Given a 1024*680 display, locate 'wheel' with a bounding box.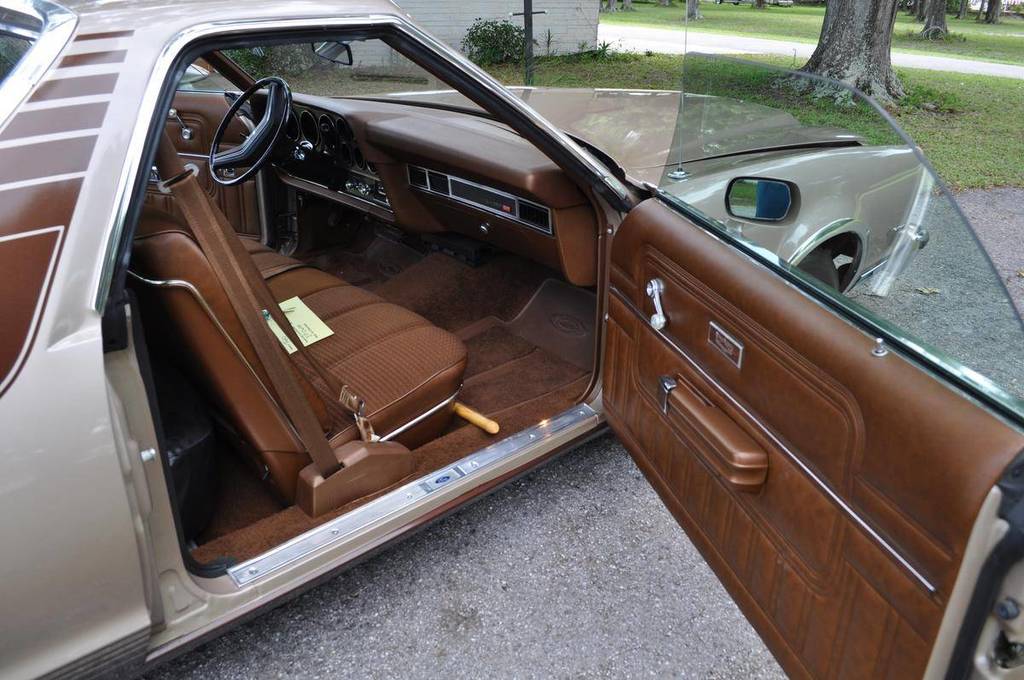
Located: Rect(202, 73, 292, 186).
